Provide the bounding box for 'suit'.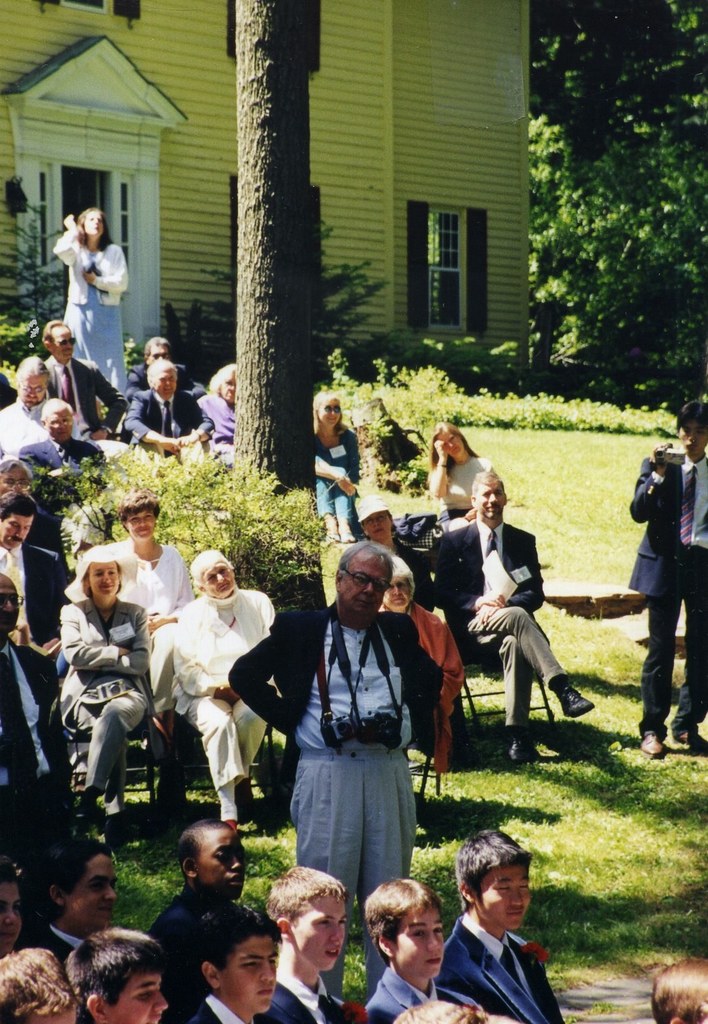
44:357:129:454.
